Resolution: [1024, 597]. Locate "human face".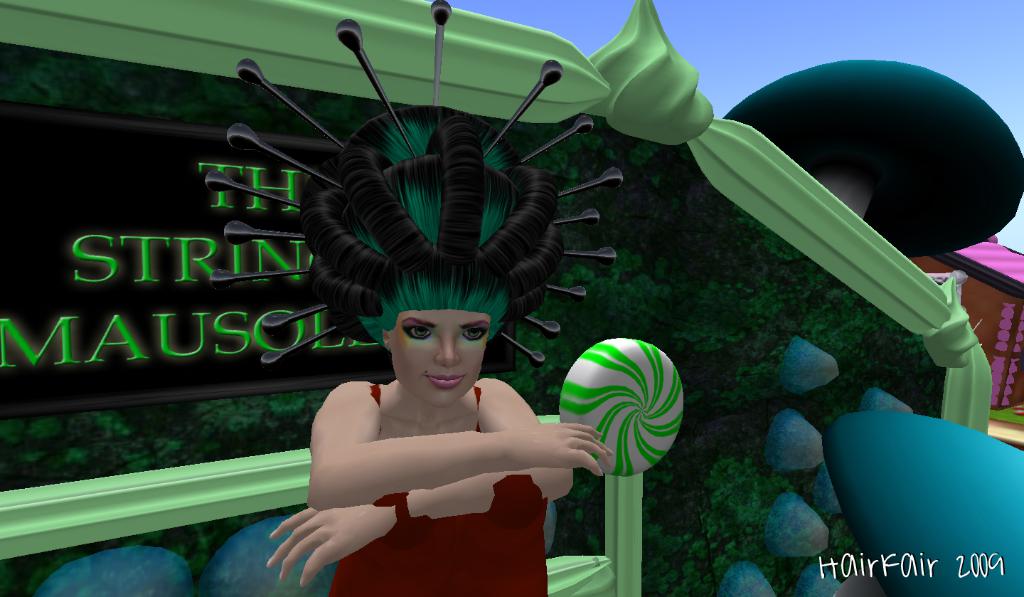
pyautogui.locateOnScreen(388, 313, 486, 411).
